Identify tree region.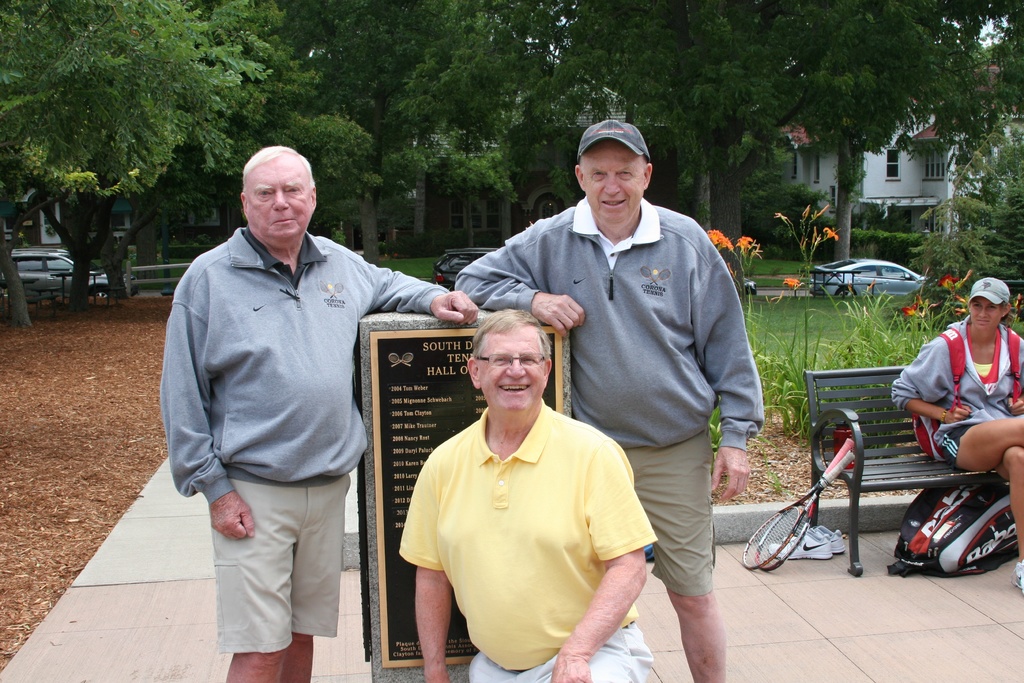
Region: BBox(819, 0, 1015, 257).
